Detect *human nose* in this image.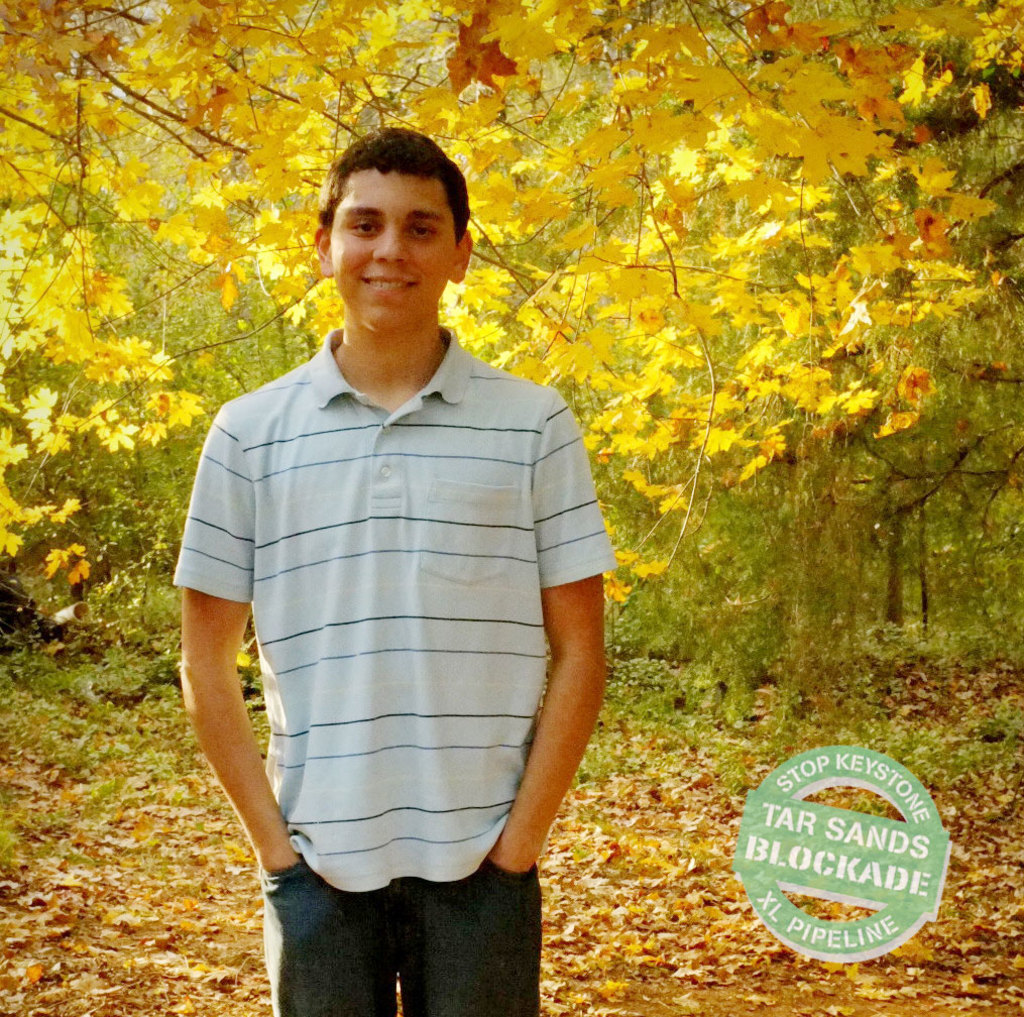
Detection: x1=372, y1=227, x2=409, y2=266.
